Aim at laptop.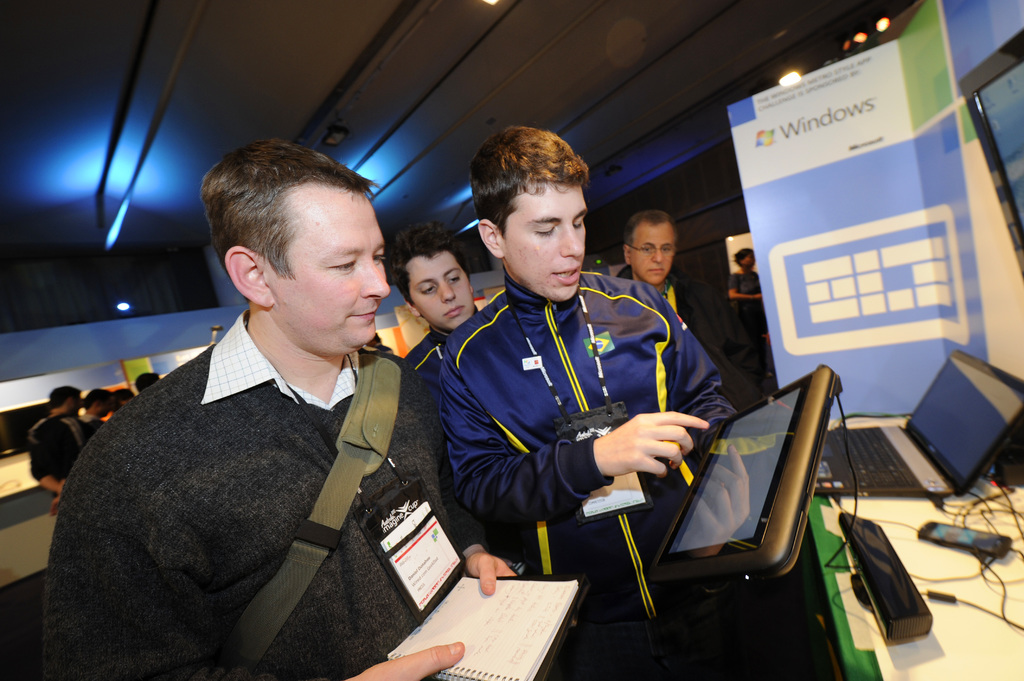
Aimed at 809,348,1023,493.
